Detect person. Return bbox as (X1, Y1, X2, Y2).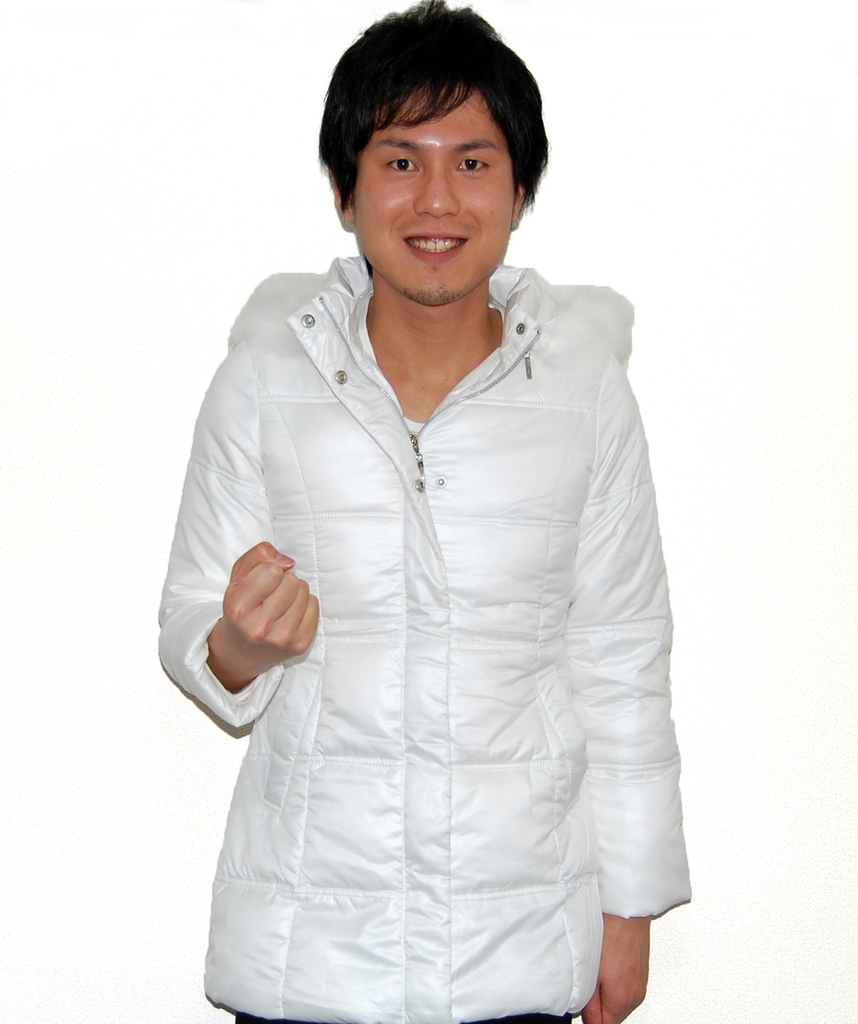
(161, 0, 755, 1023).
